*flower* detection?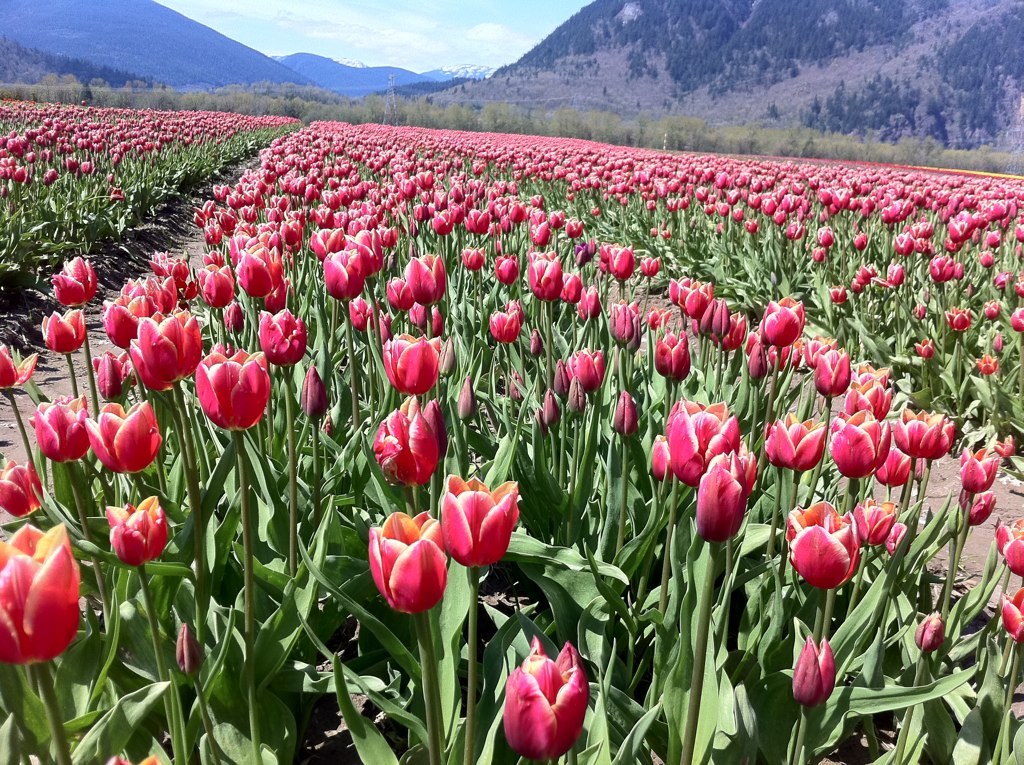
{"x1": 759, "y1": 291, "x2": 805, "y2": 350}
